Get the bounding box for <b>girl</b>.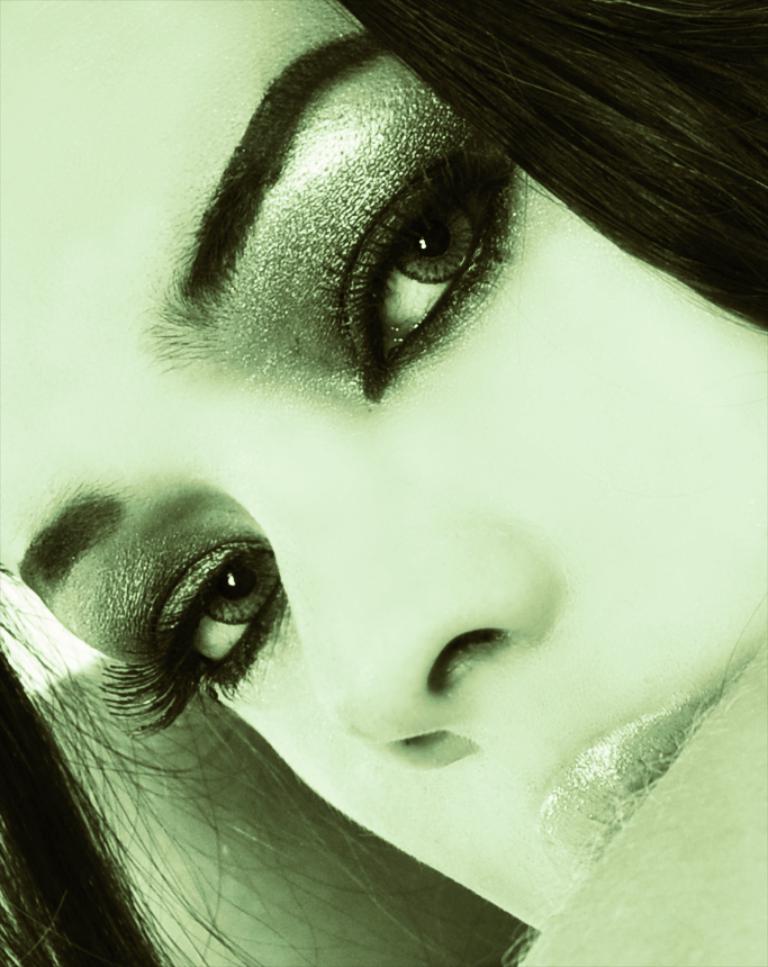
box=[1, 0, 767, 966].
